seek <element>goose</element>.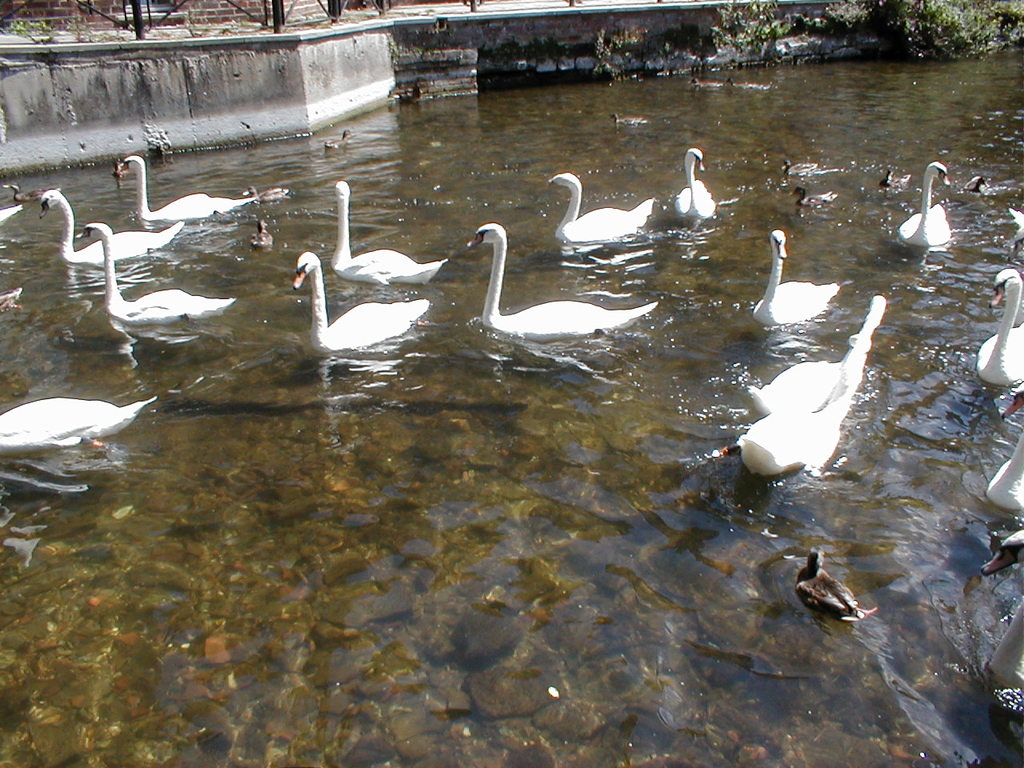
<region>798, 549, 867, 630</region>.
